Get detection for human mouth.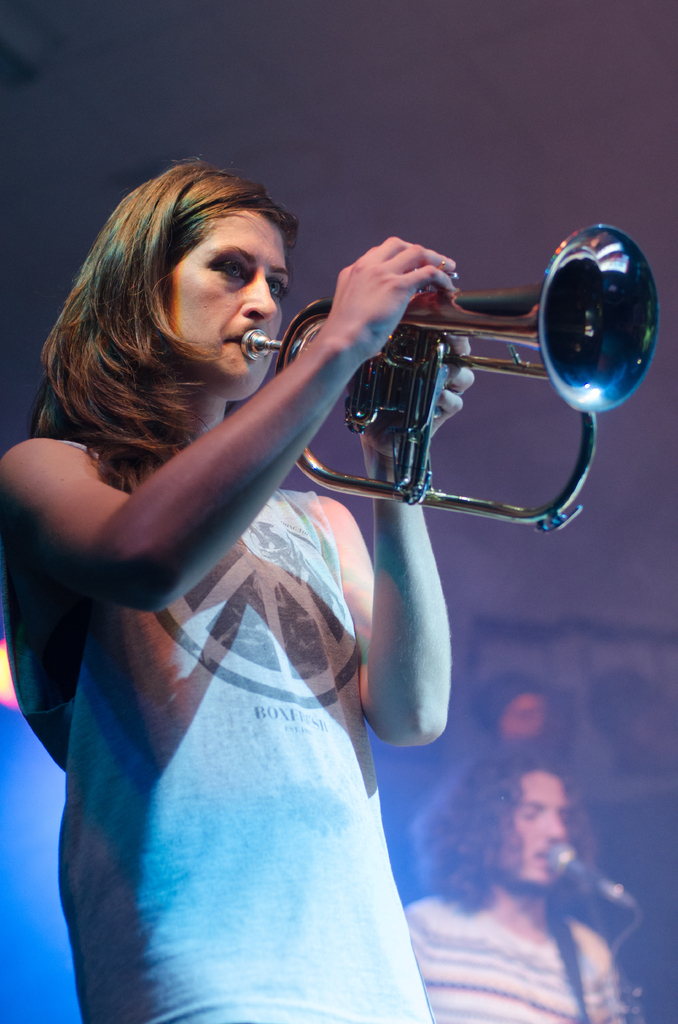
Detection: detection(221, 328, 259, 348).
